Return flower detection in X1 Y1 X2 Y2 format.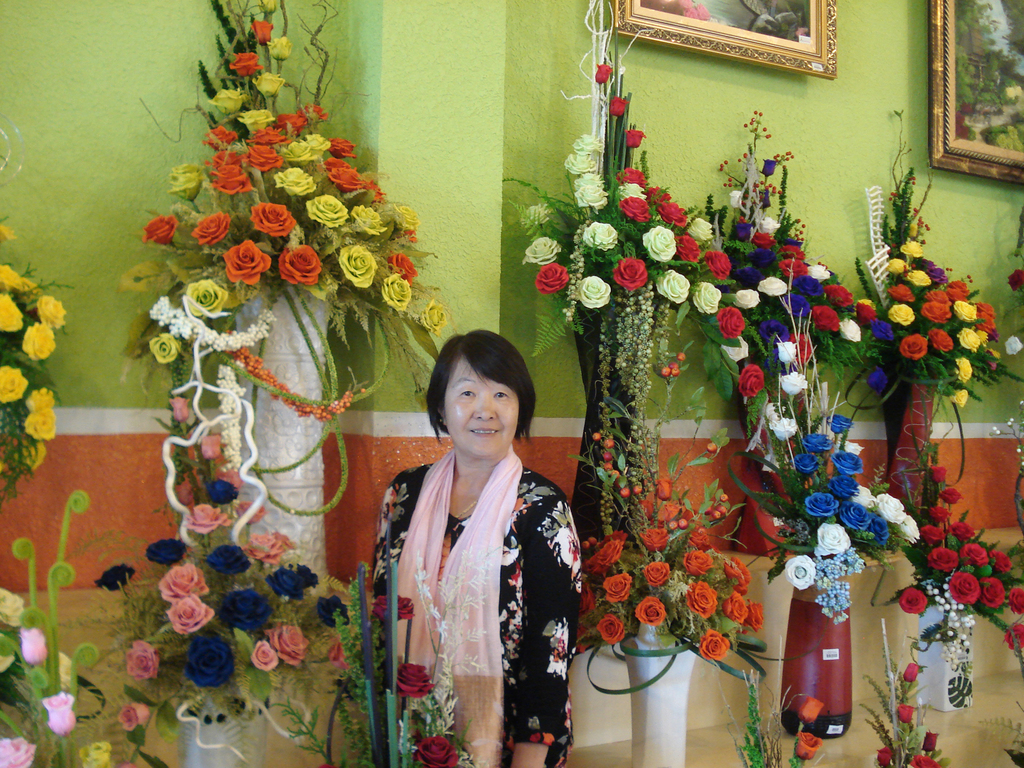
625 125 645 148.
